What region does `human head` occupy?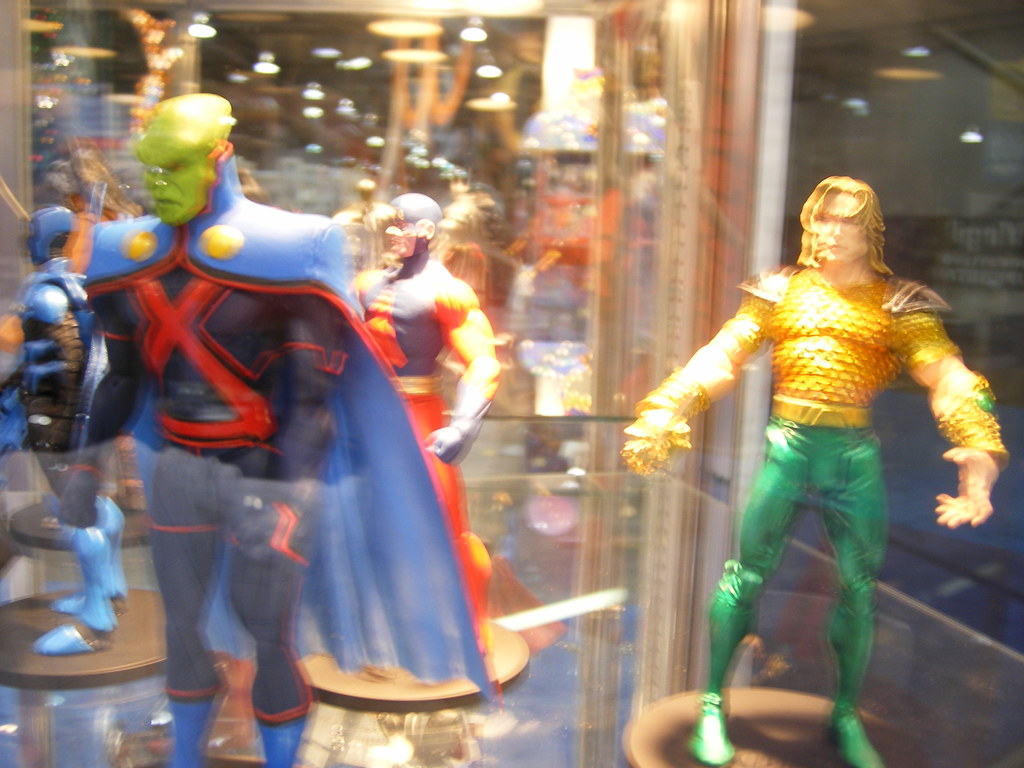
384/192/446/260.
